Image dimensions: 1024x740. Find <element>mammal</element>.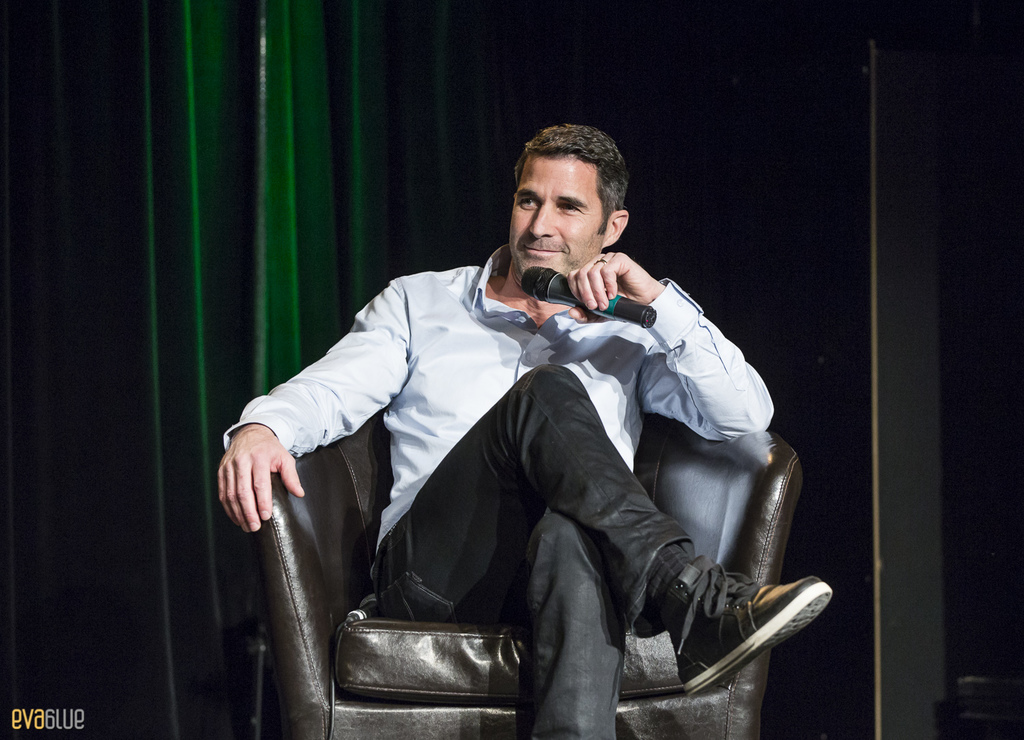
detection(216, 119, 830, 739).
